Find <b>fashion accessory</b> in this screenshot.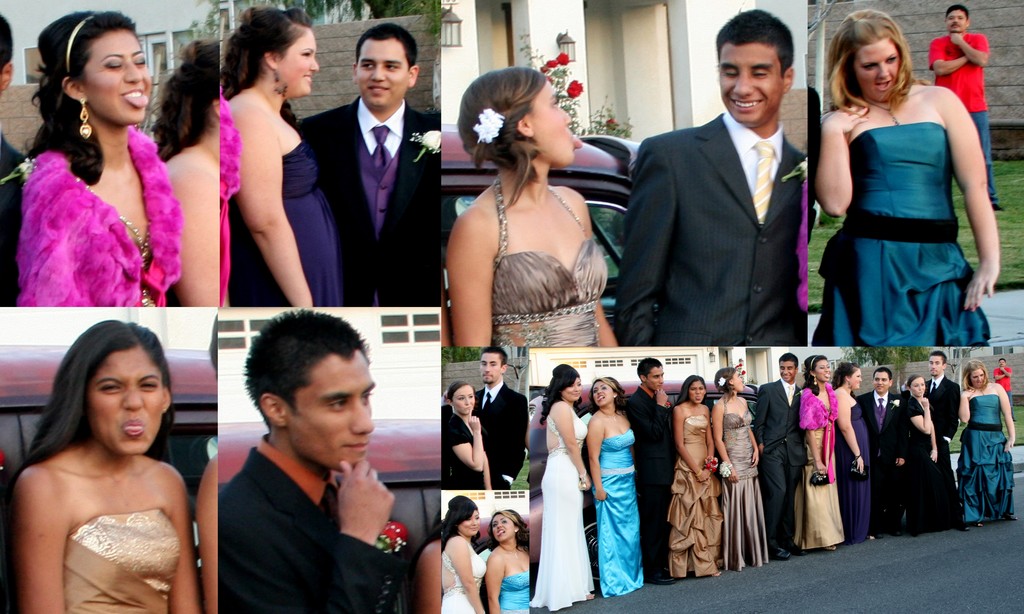
The bounding box for <b>fashion accessory</b> is detection(808, 467, 833, 488).
